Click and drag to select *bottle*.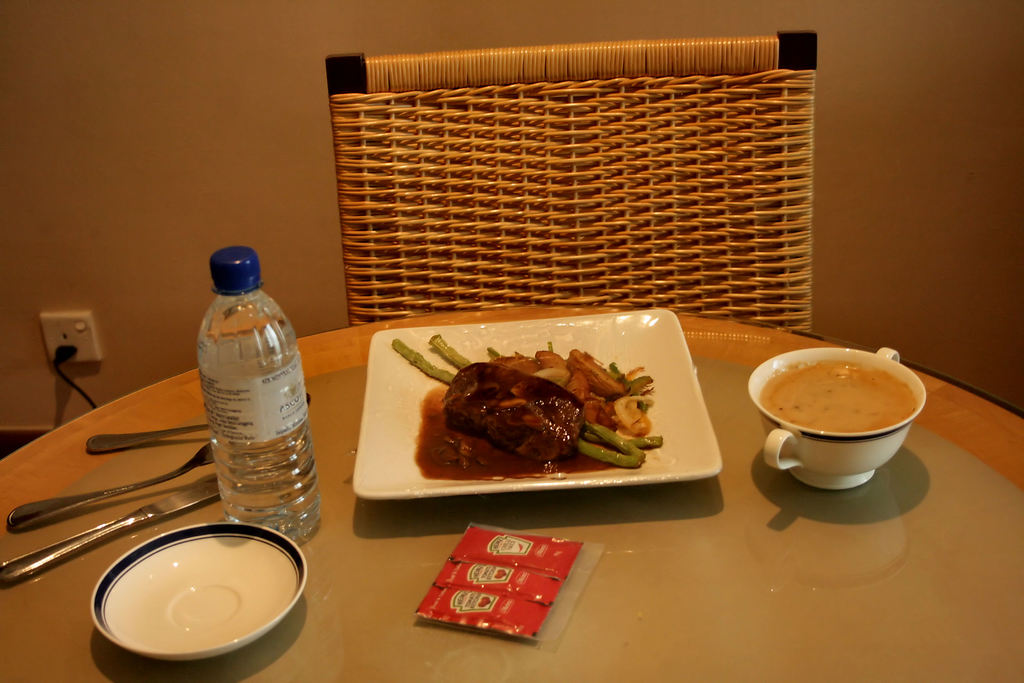
Selection: 191, 246, 324, 544.
